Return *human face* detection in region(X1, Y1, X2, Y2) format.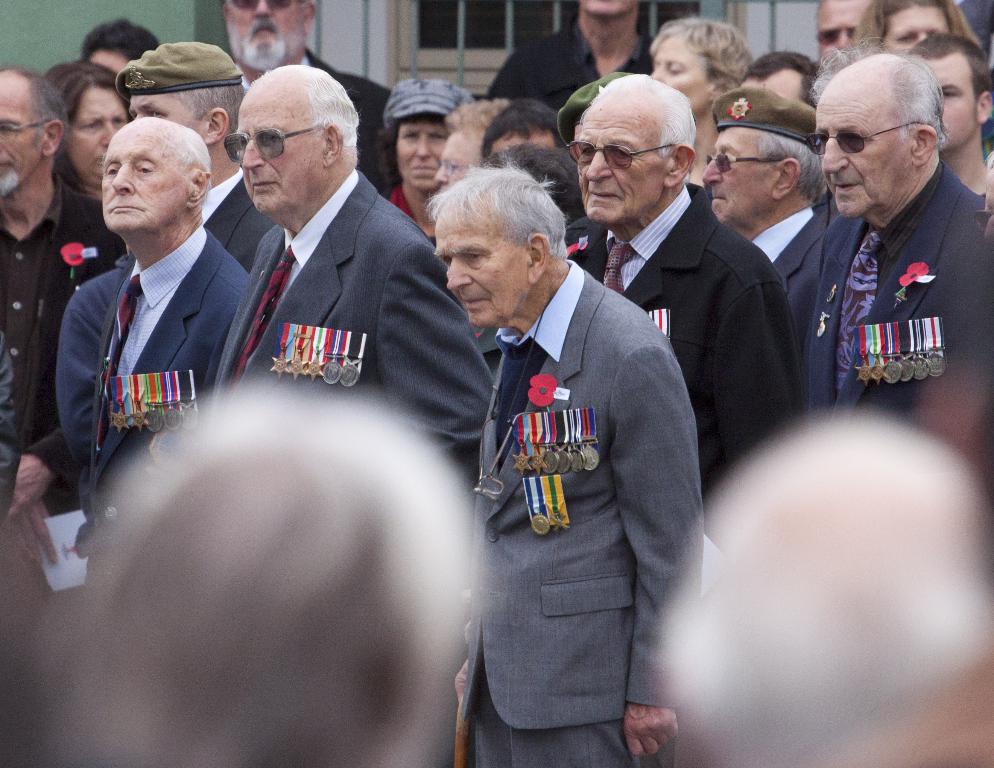
region(221, 0, 299, 68).
